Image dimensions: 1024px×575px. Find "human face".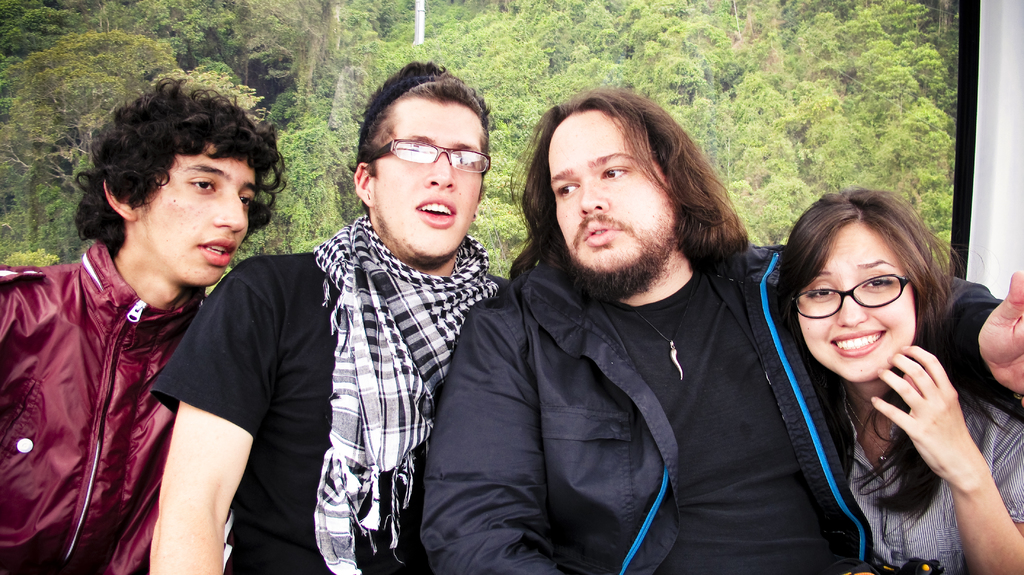
(550,104,671,270).
